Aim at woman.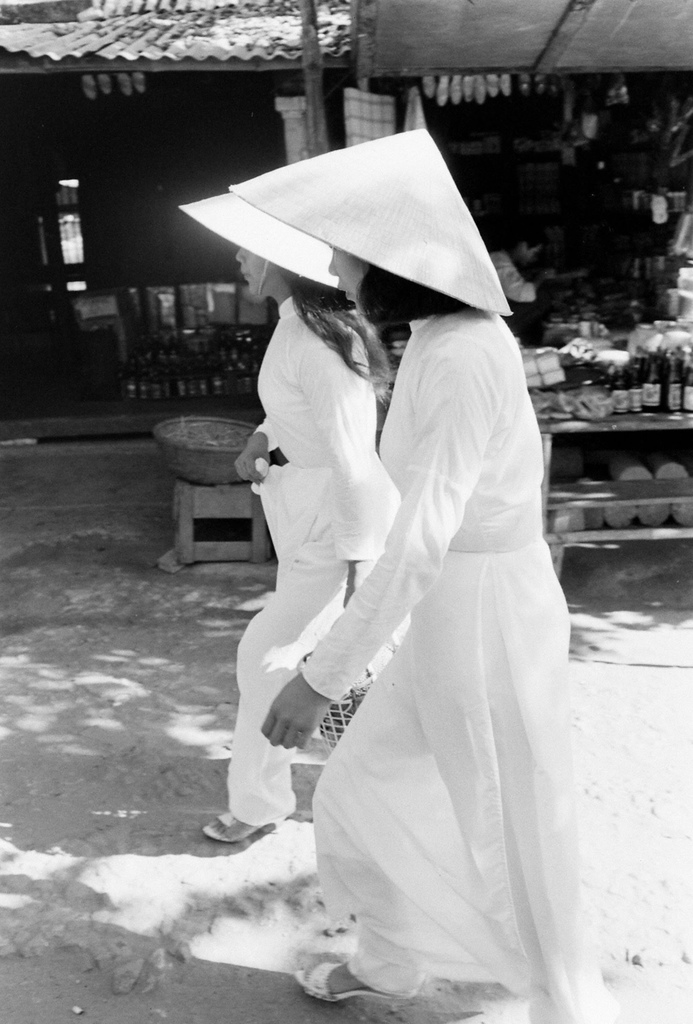
Aimed at 174,185,402,849.
